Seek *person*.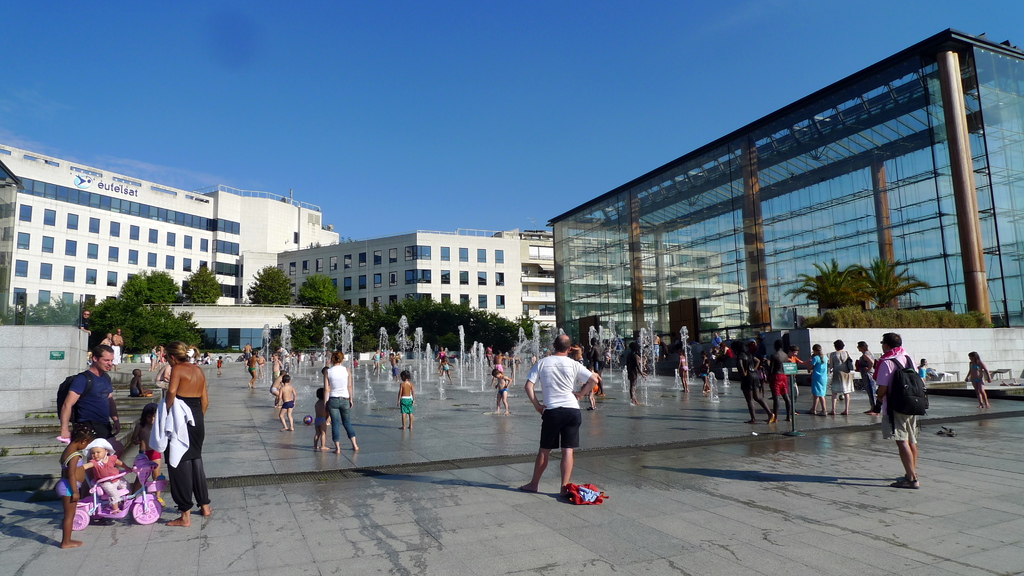
100/332/113/348.
